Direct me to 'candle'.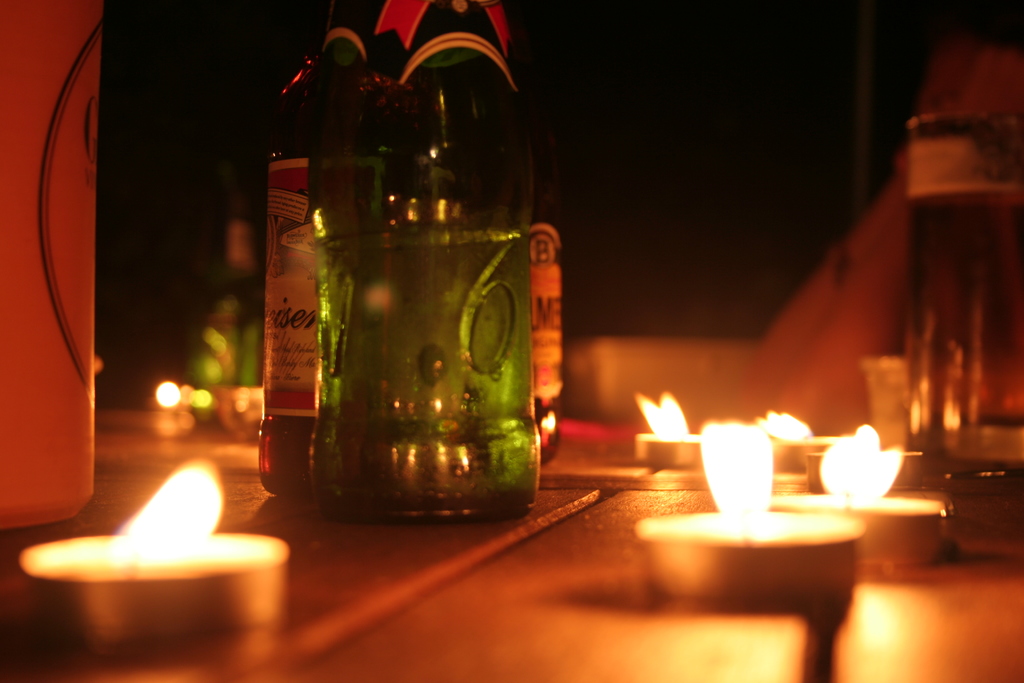
Direction: rect(644, 420, 844, 607).
